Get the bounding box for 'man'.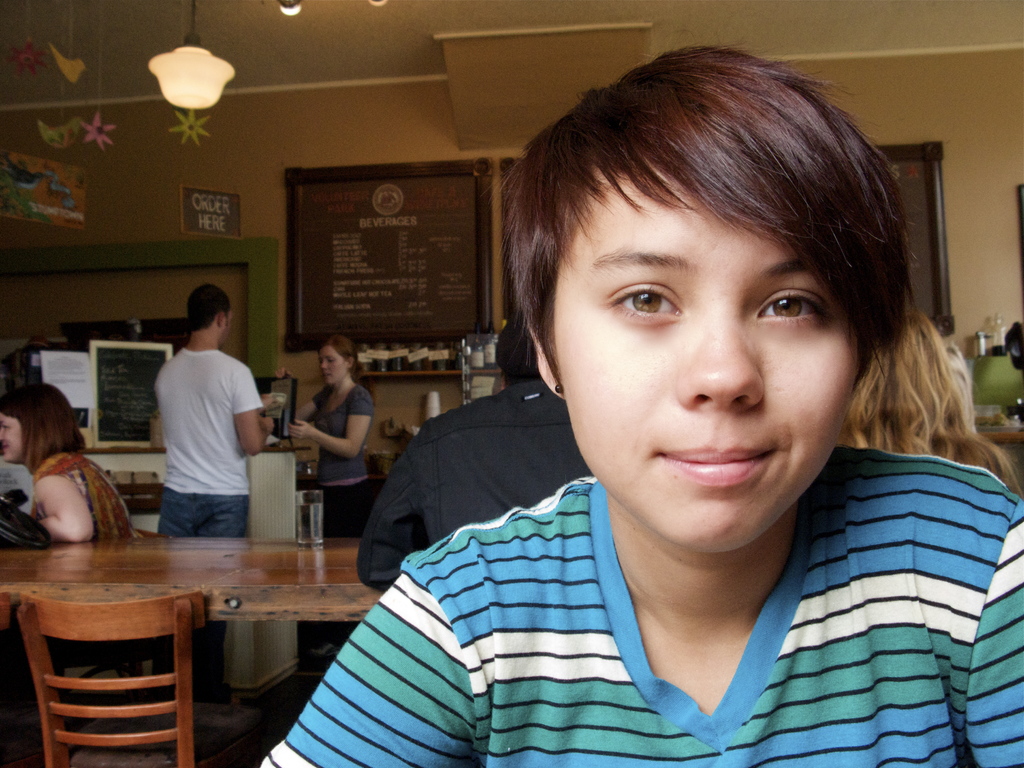
[356,310,593,588].
